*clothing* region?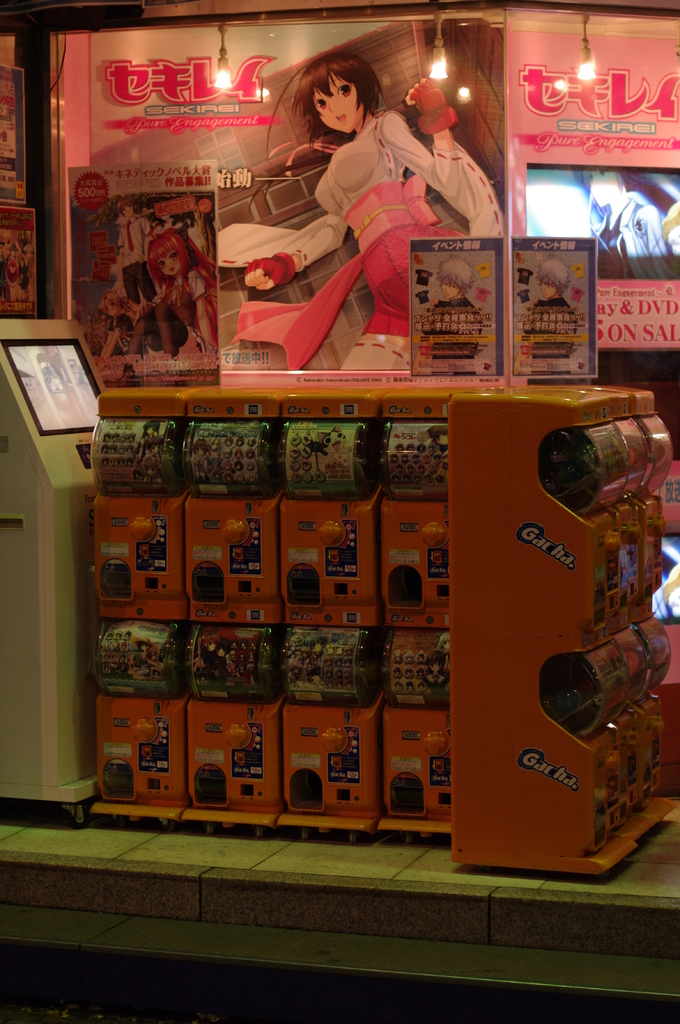
121/209/168/302
